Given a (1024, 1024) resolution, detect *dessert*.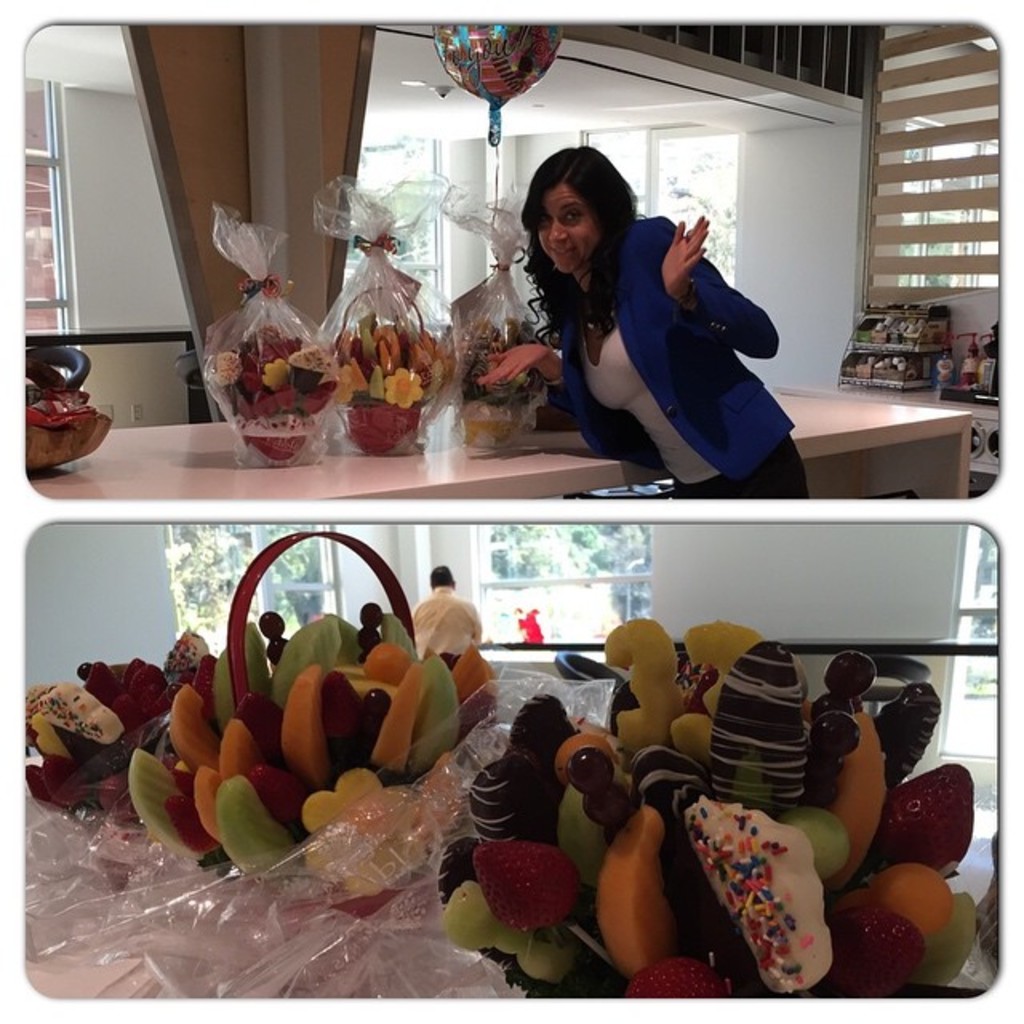
[x1=474, y1=848, x2=578, y2=930].
